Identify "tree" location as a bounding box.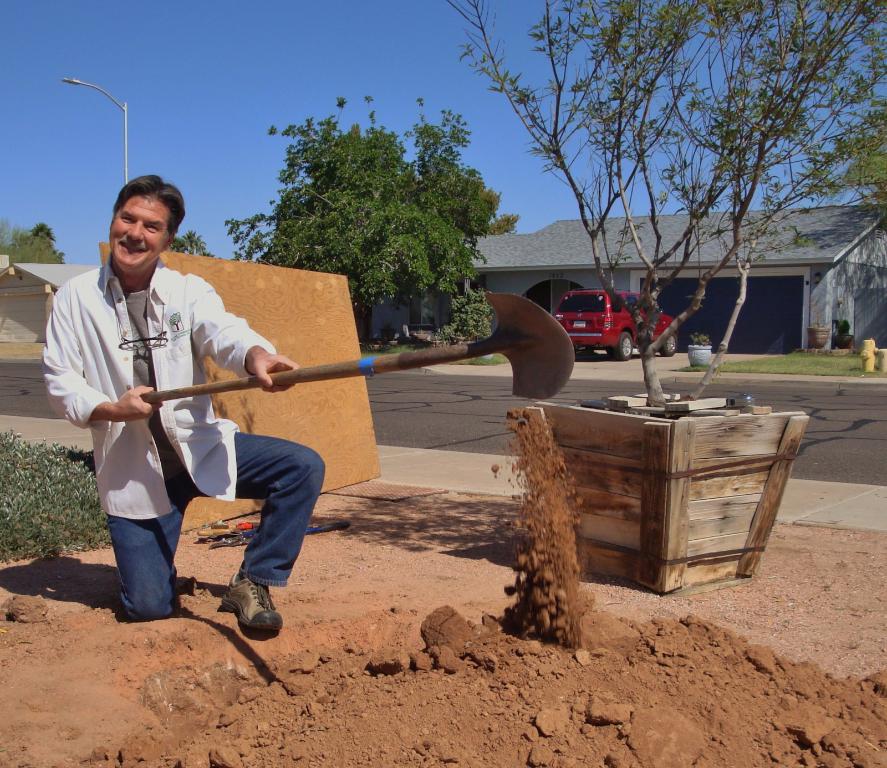
801, 107, 886, 212.
